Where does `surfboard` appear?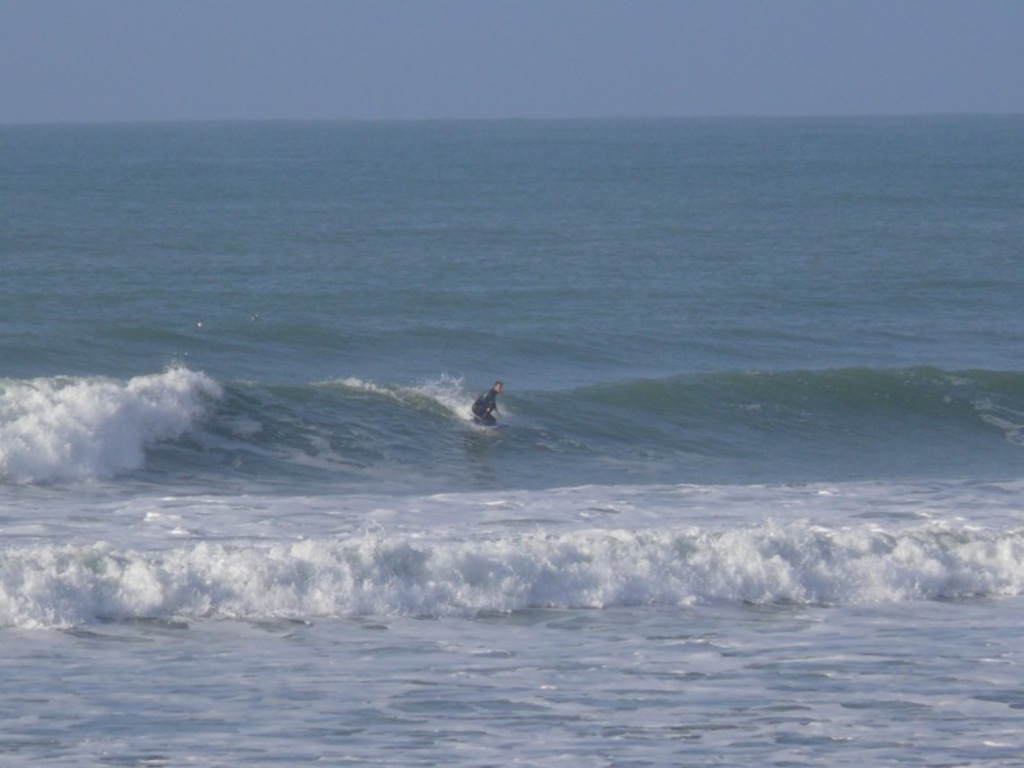
Appears at bbox=[480, 421, 509, 429].
